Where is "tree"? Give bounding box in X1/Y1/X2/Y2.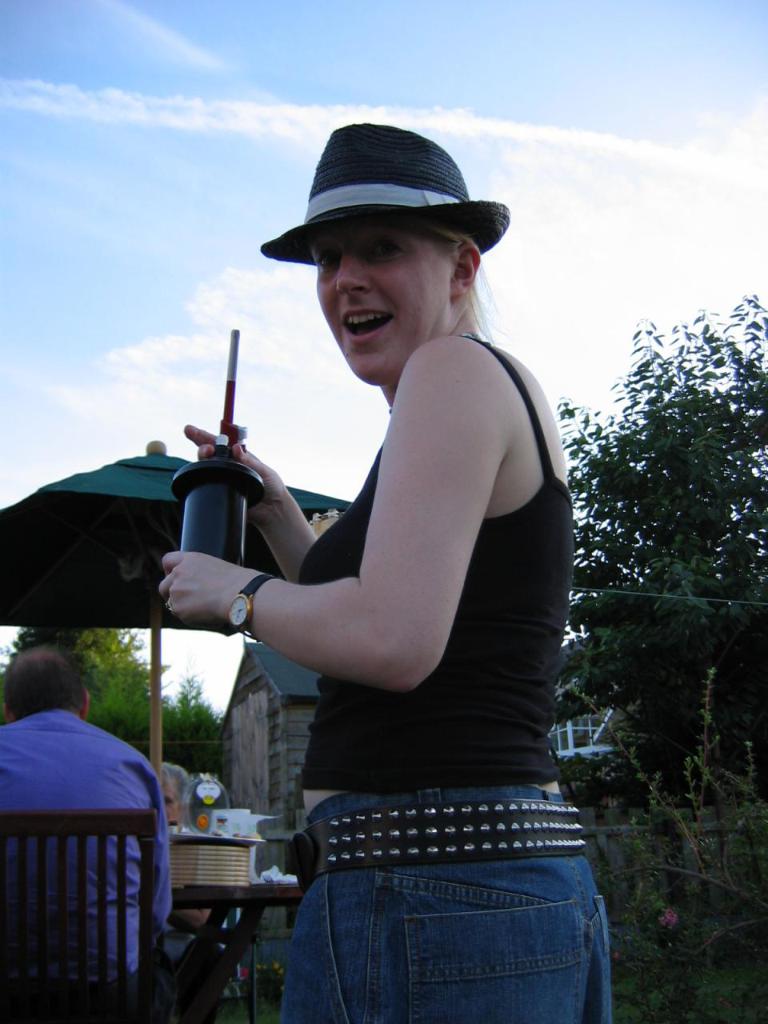
0/612/186/732.
